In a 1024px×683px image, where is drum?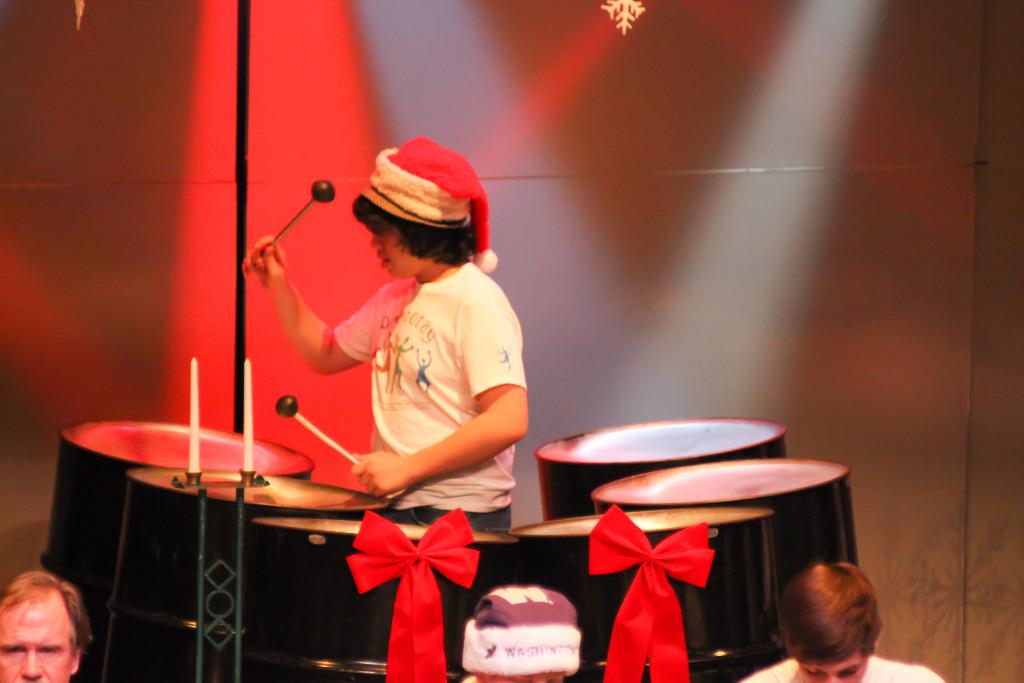
left=506, top=508, right=774, bottom=682.
